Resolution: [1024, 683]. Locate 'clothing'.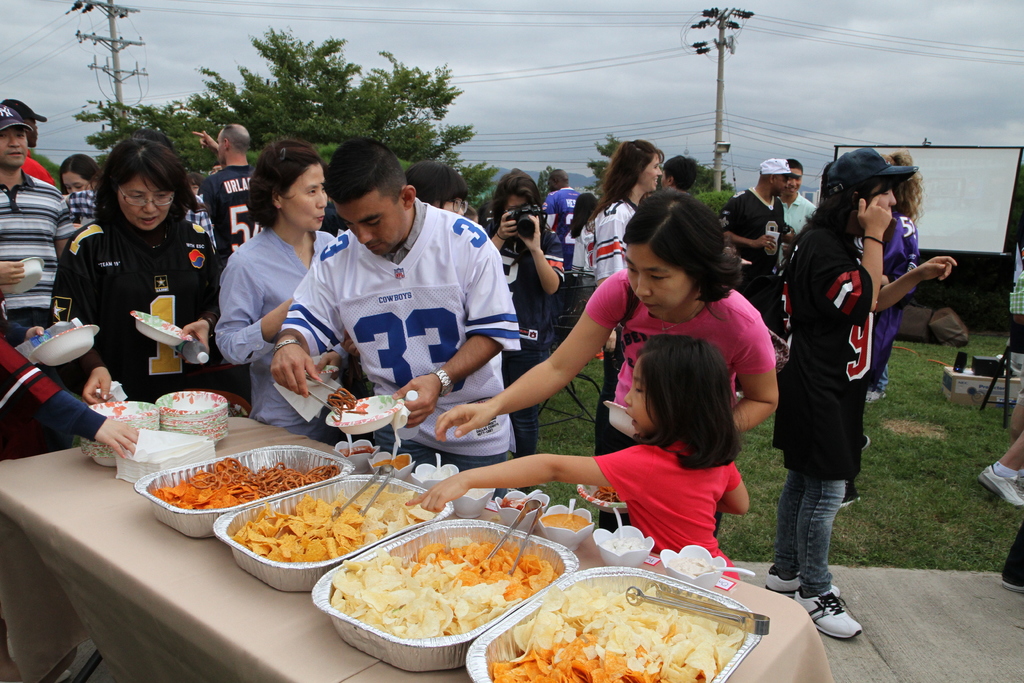
x1=585 y1=270 x2=774 y2=527.
